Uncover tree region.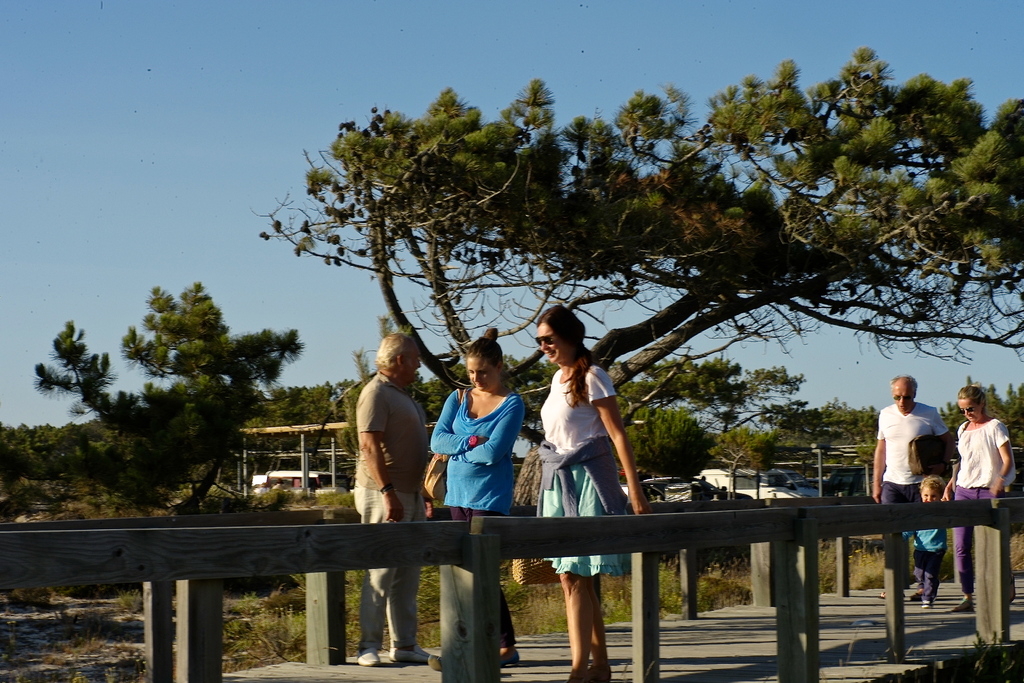
Uncovered: 287, 70, 1023, 536.
